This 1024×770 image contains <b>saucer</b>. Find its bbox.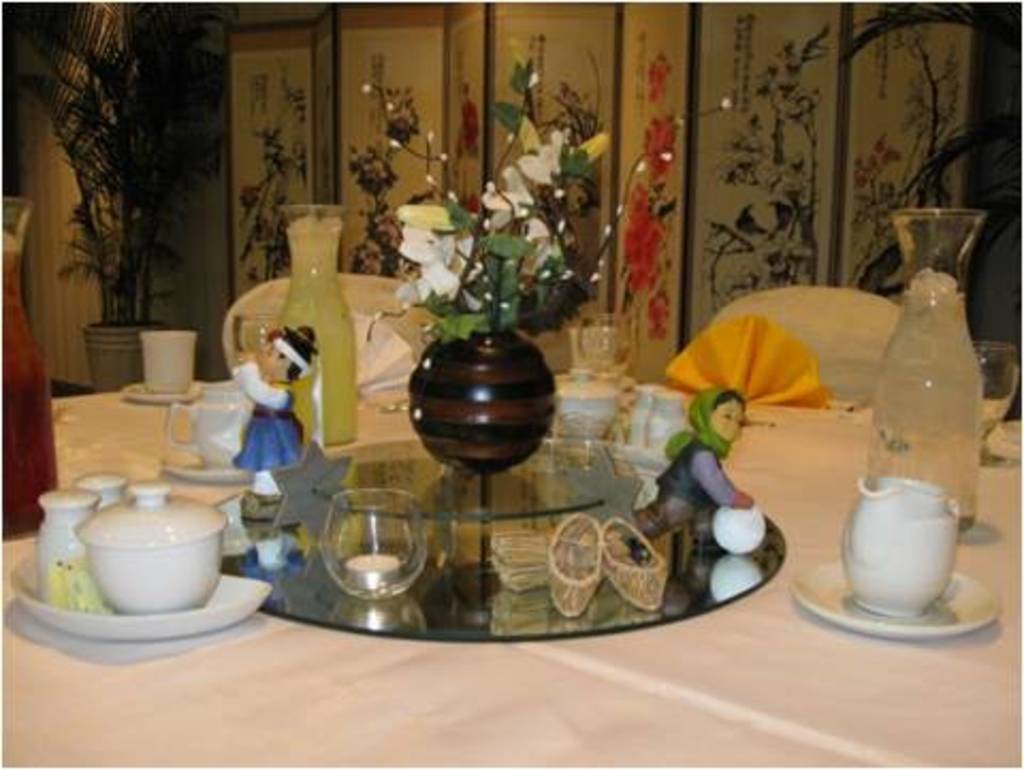
<box>787,561,1001,642</box>.
